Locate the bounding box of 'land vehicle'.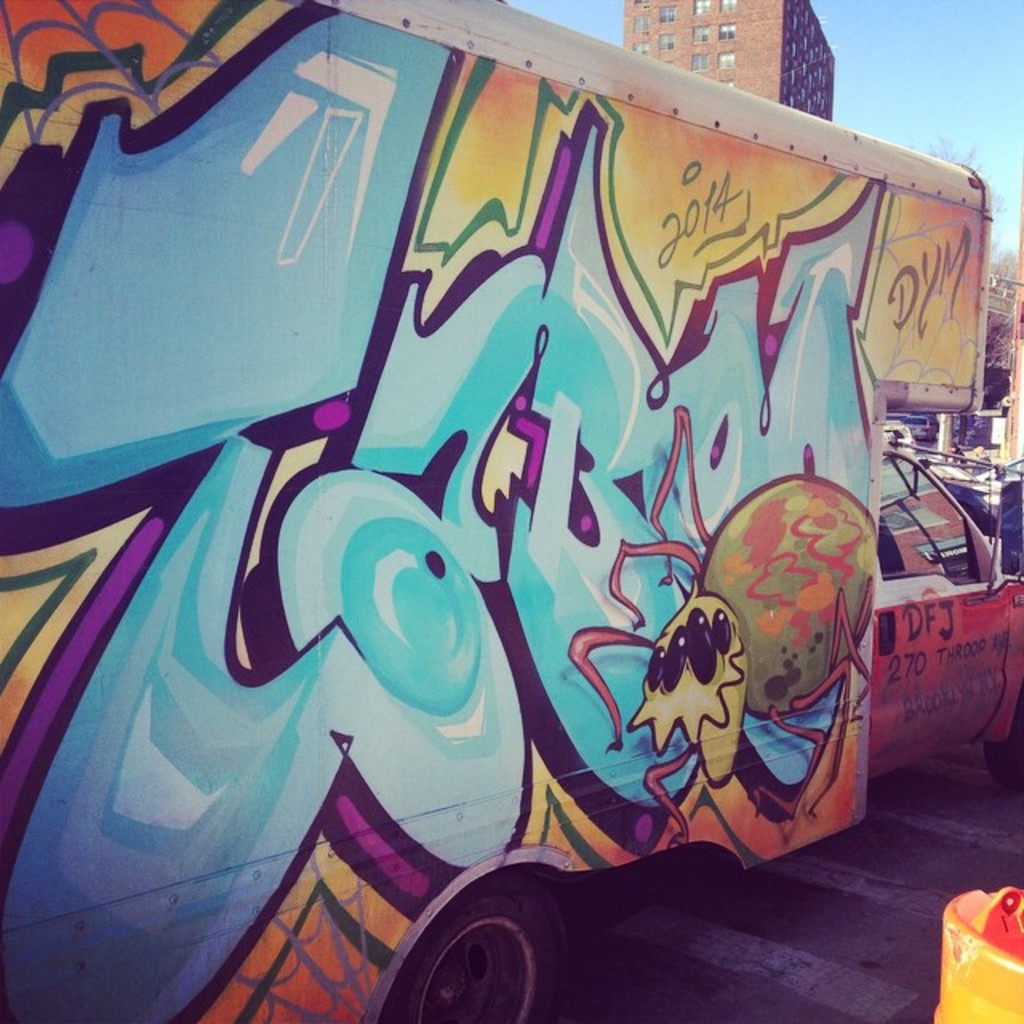
Bounding box: 35,51,995,1006.
